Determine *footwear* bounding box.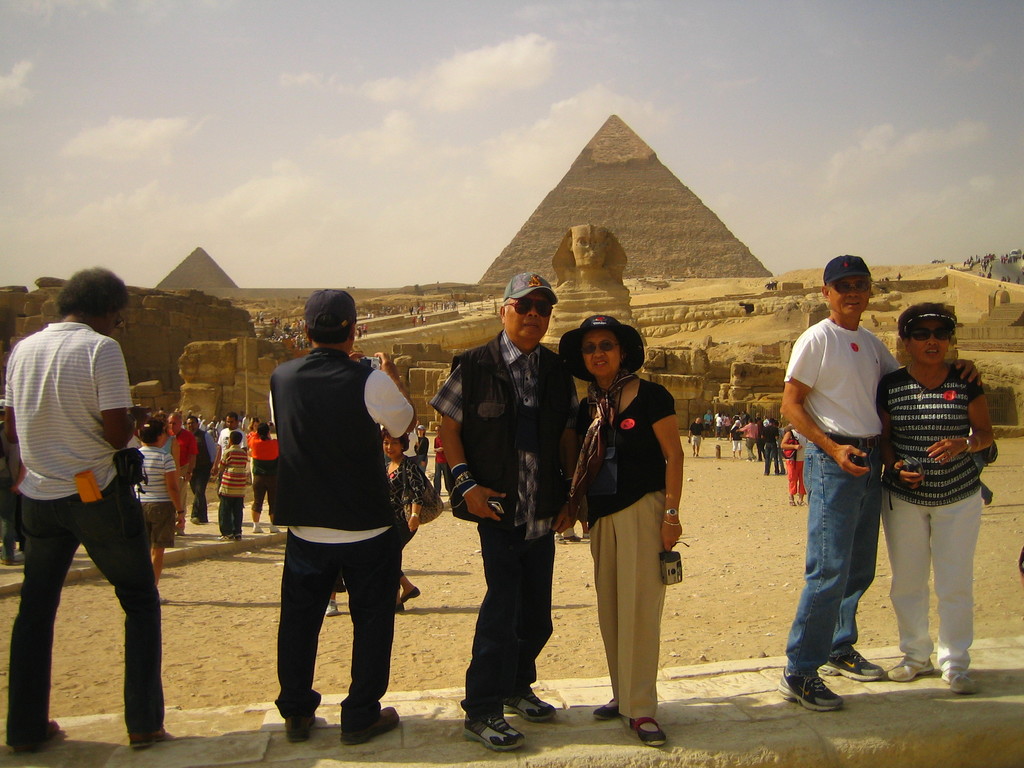
Determined: [781,658,858,725].
